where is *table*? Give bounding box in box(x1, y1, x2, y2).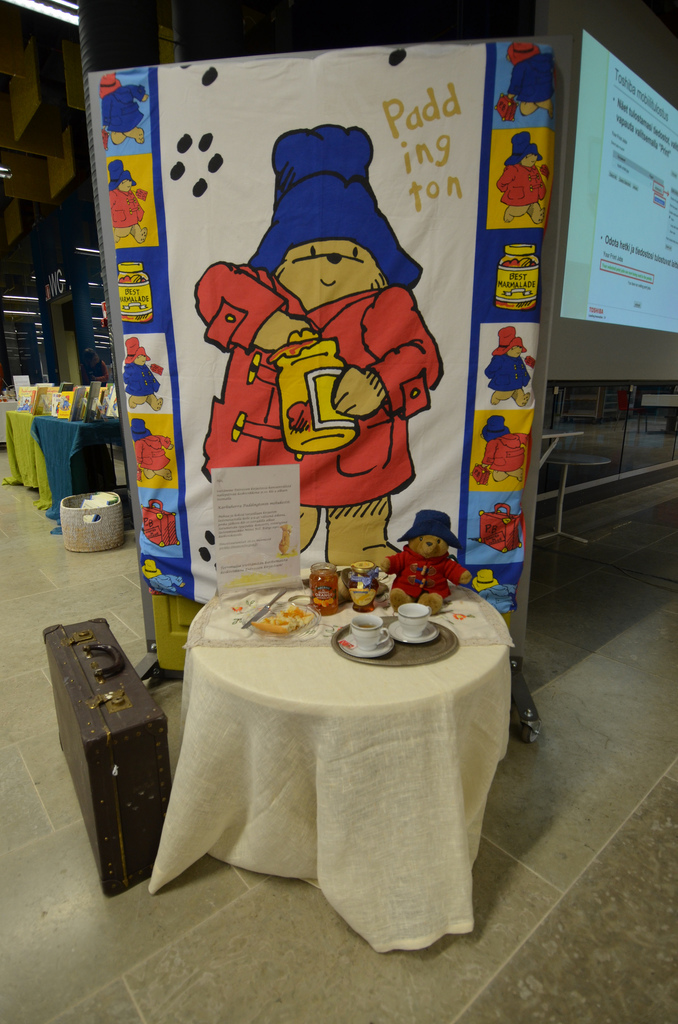
box(5, 402, 126, 512).
